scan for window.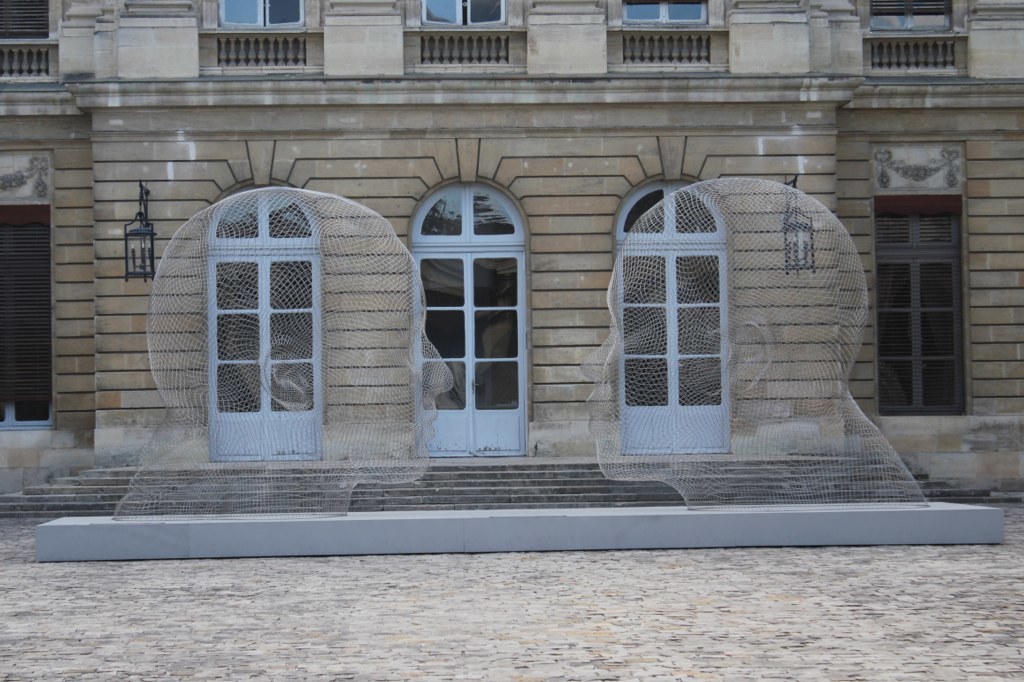
Scan result: locate(432, 0, 506, 27).
